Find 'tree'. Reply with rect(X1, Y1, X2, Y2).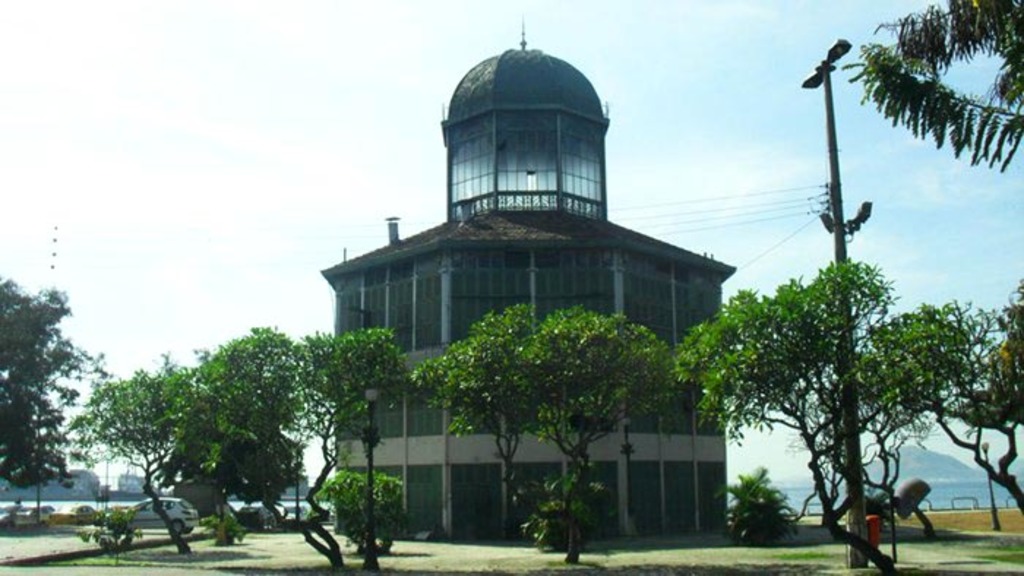
rect(838, 0, 1023, 181).
